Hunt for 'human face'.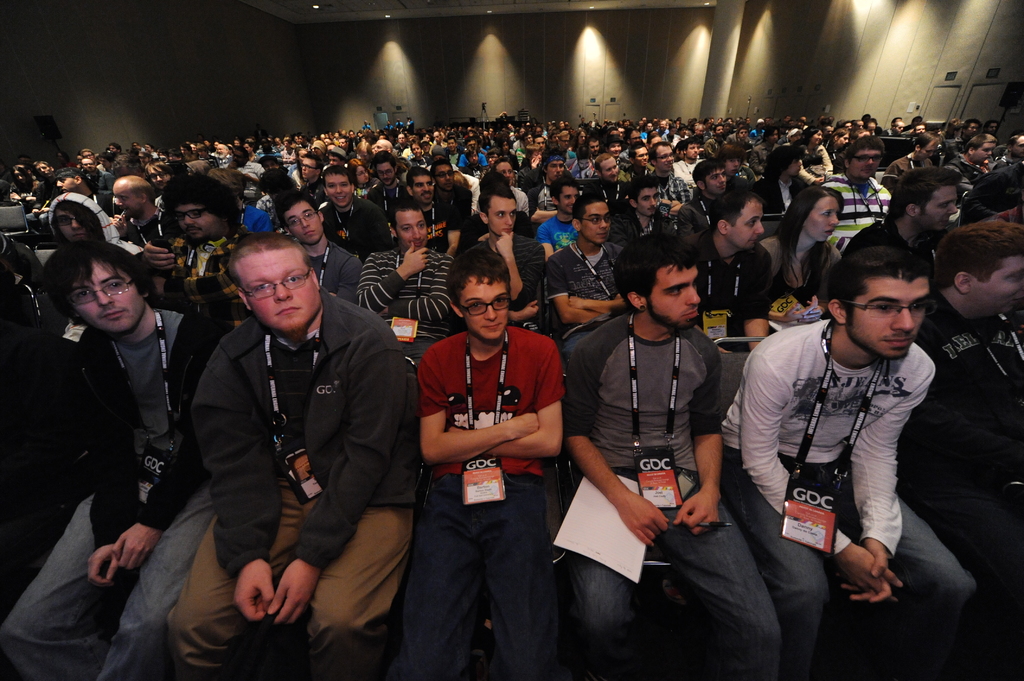
Hunted down at region(559, 186, 580, 214).
